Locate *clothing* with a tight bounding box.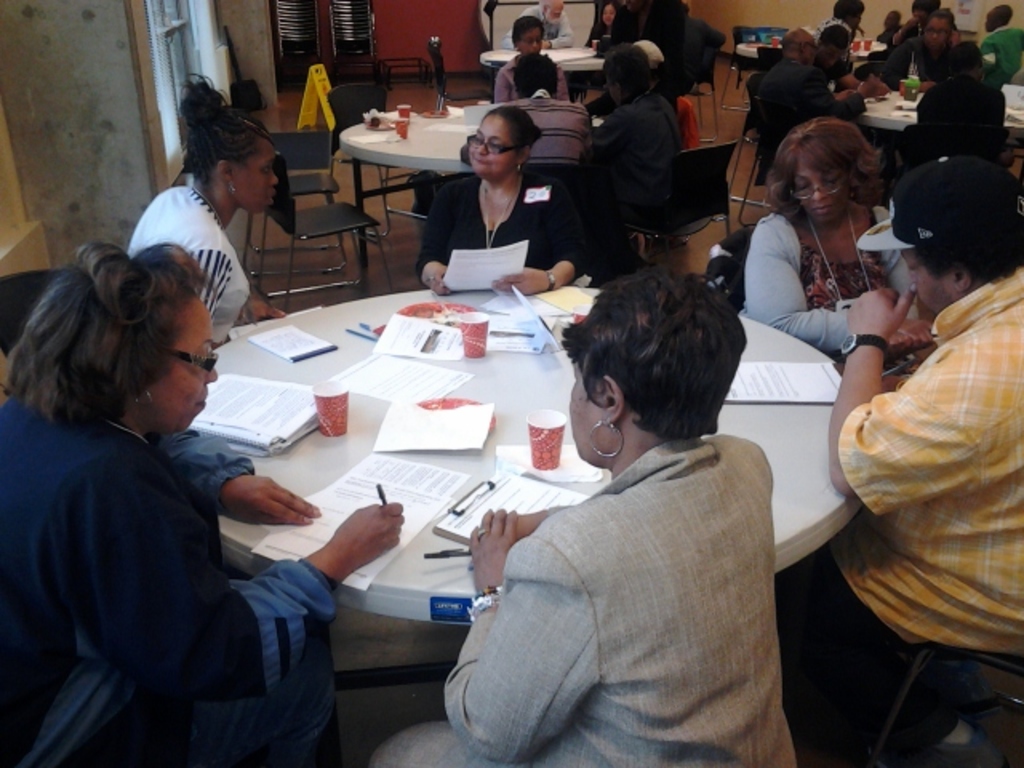
bbox(488, 56, 579, 98).
